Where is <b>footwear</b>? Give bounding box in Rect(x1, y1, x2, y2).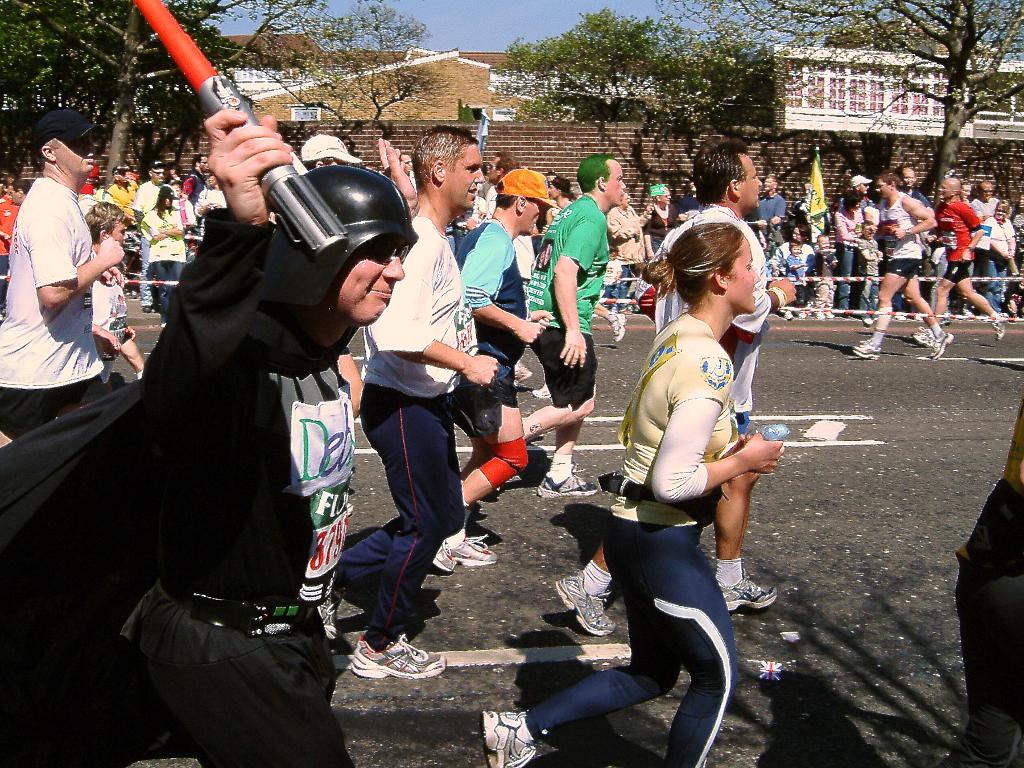
Rect(426, 542, 459, 570).
